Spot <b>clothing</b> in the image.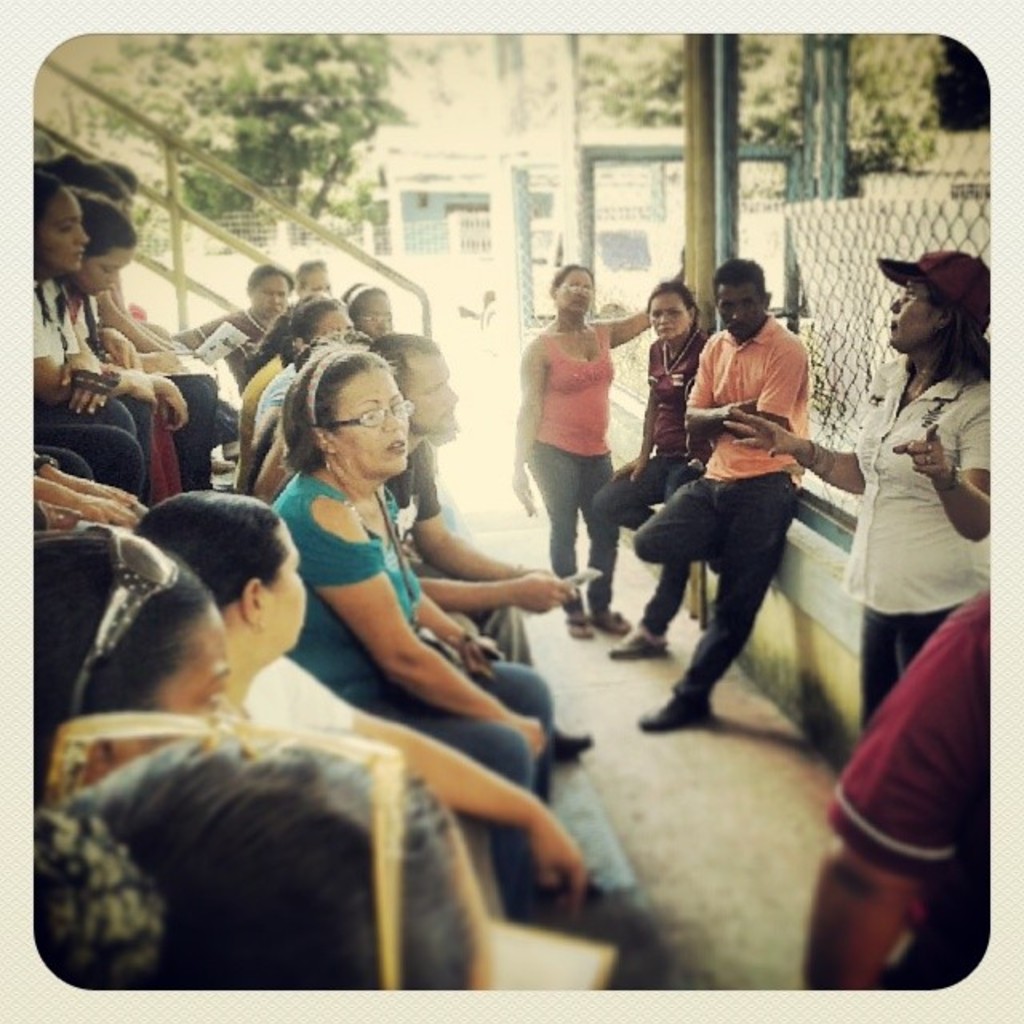
<b>clothing</b> found at pyautogui.locateOnScreen(240, 357, 301, 480).
